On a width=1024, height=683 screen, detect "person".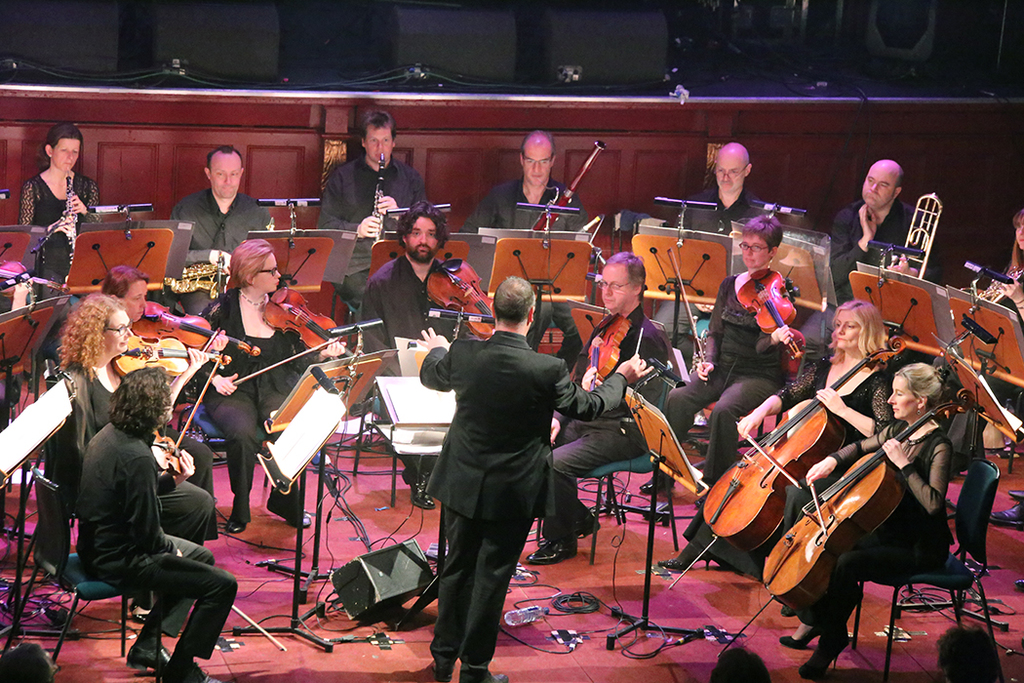
76/366/241/682.
